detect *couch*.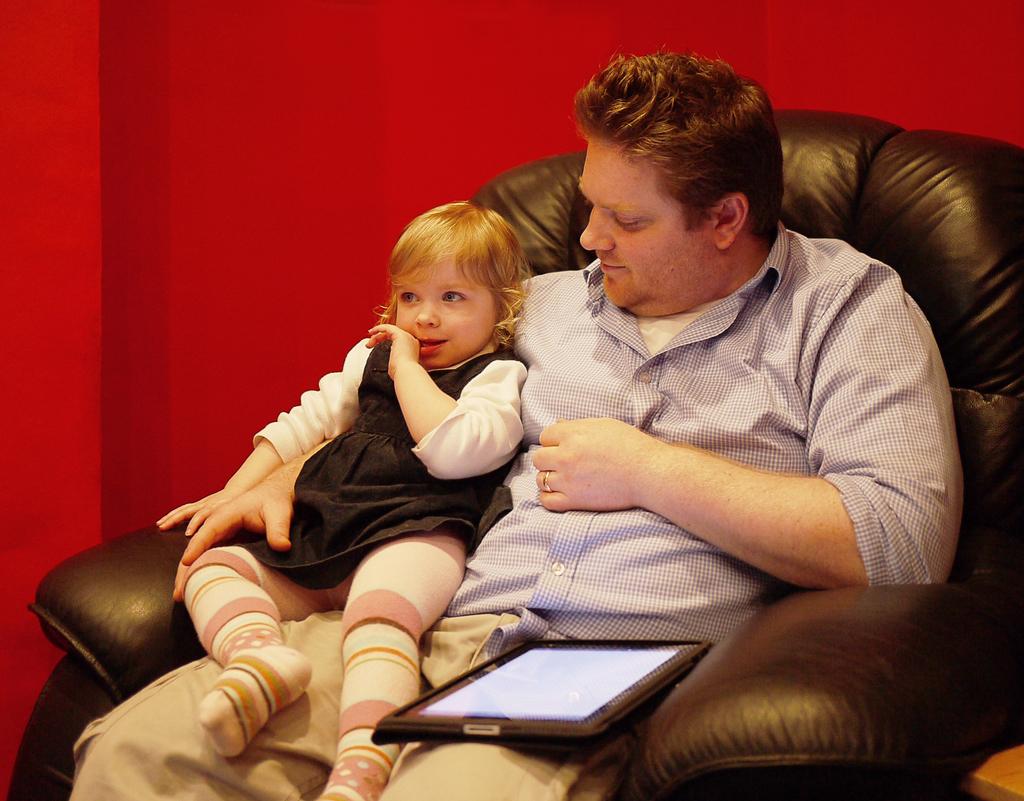
Detected at <box>47,221,942,796</box>.
